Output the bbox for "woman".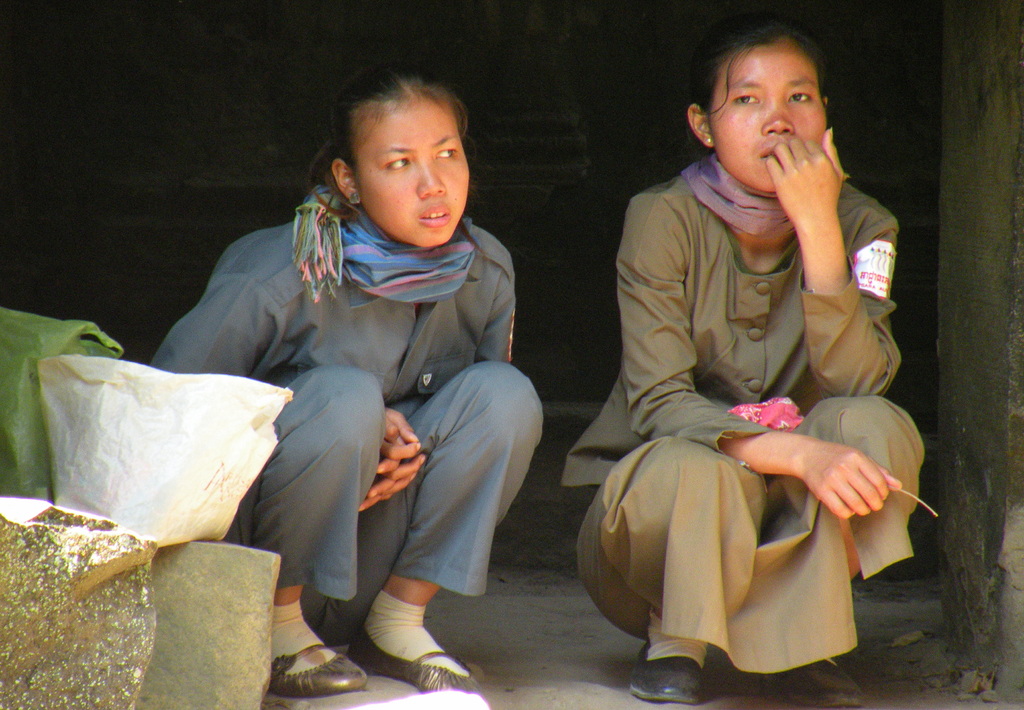
region(118, 74, 534, 672).
